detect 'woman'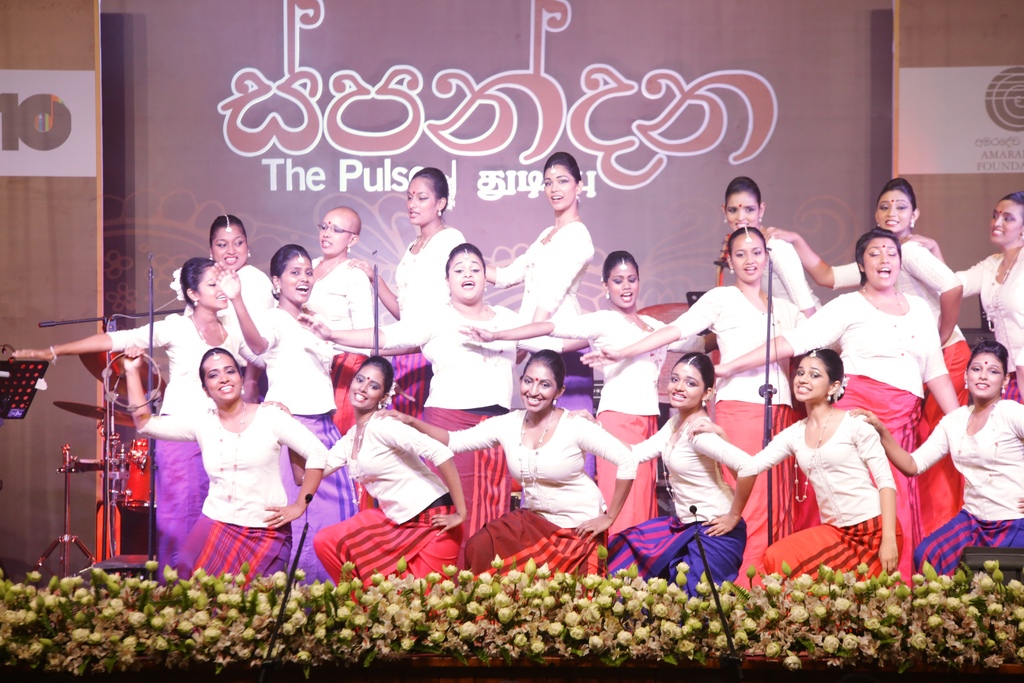
select_region(717, 169, 832, 317)
